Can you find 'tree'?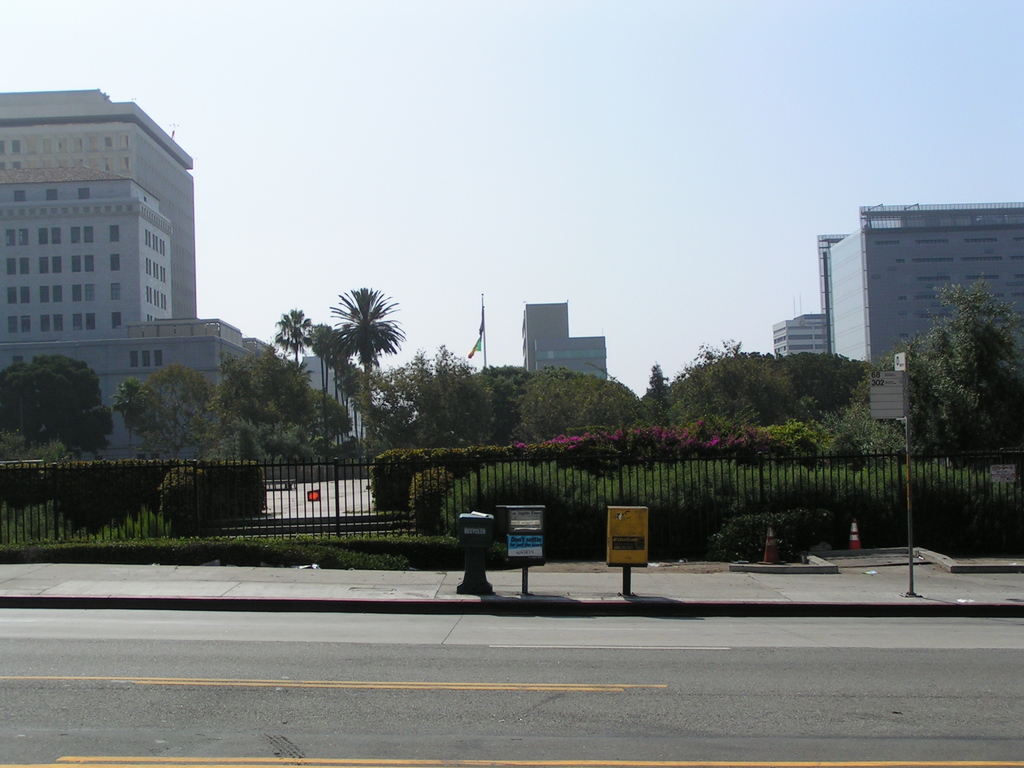
Yes, bounding box: (0,356,123,463).
